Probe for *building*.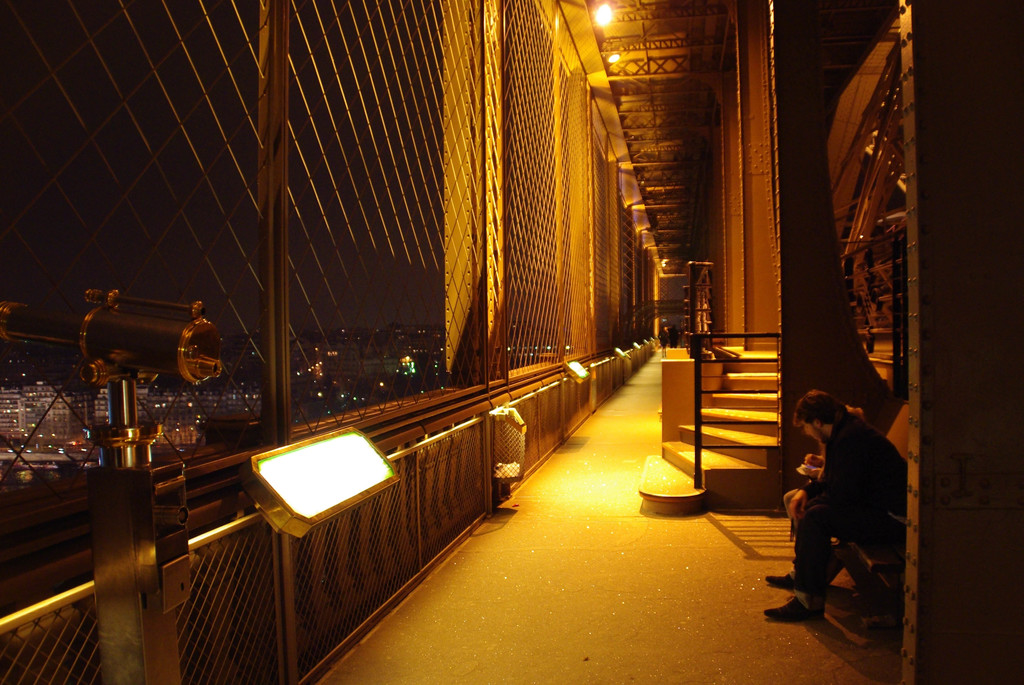
Probe result: bbox=(0, 0, 1023, 684).
